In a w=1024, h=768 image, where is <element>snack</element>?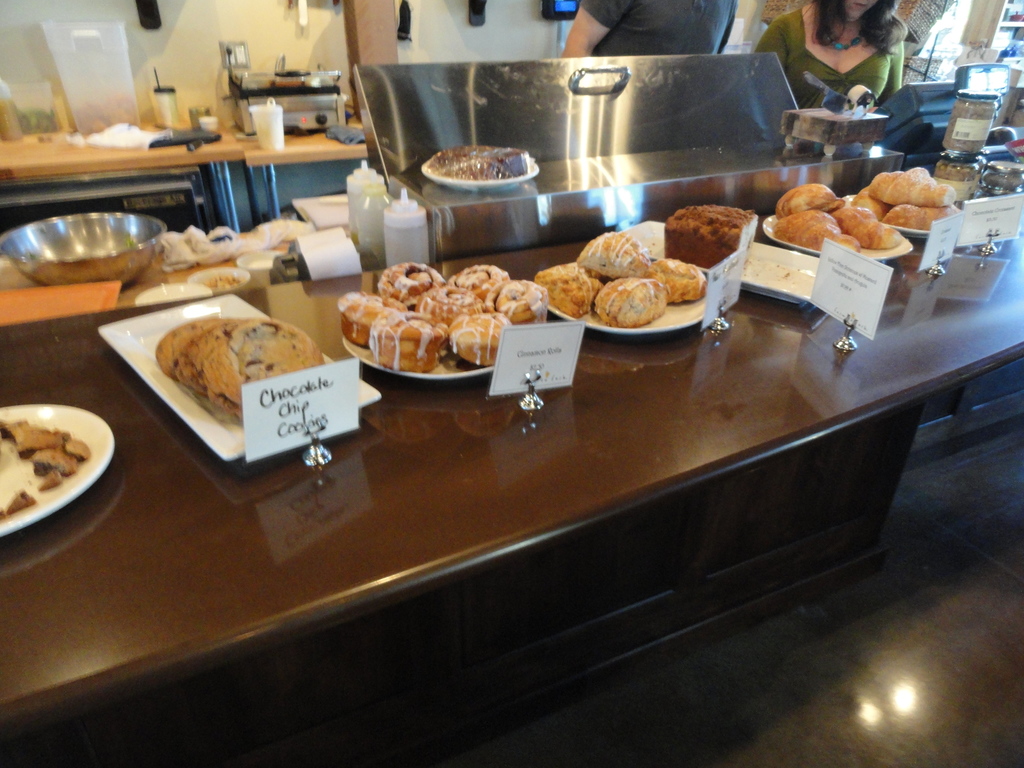
<box>534,265,605,319</box>.
